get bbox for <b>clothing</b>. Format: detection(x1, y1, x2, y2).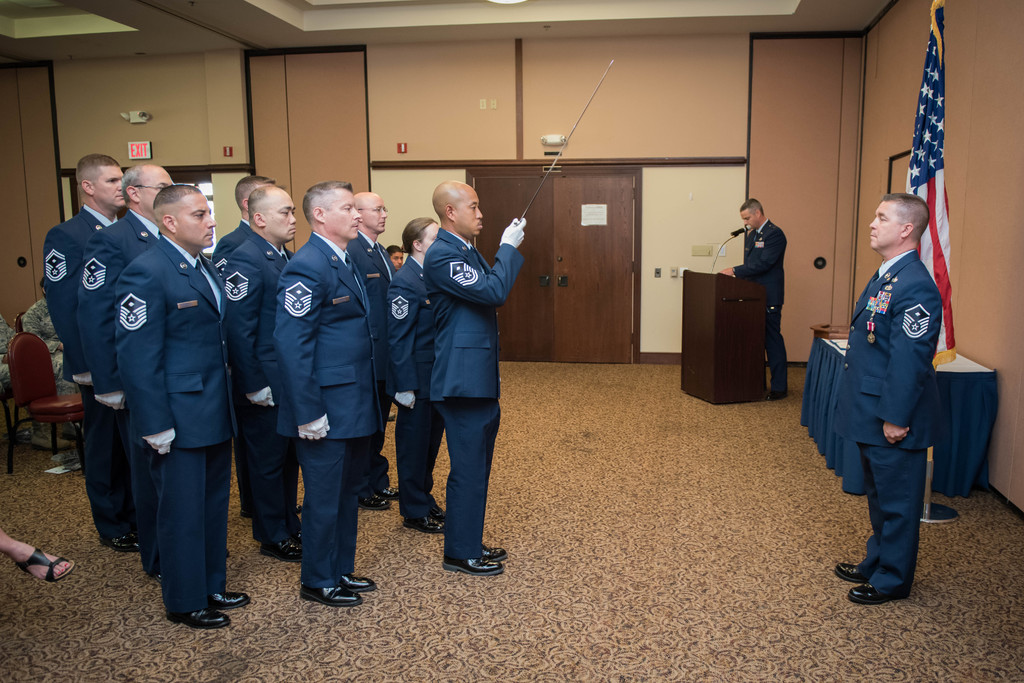
detection(226, 232, 294, 544).
